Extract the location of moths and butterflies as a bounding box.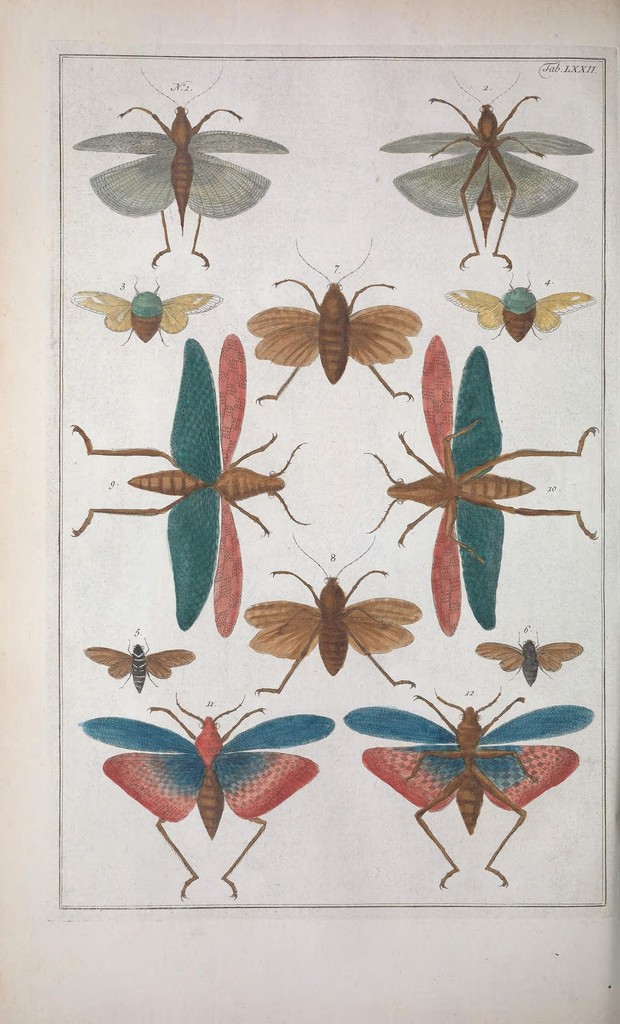
{"left": 84, "top": 626, "right": 198, "bottom": 698}.
